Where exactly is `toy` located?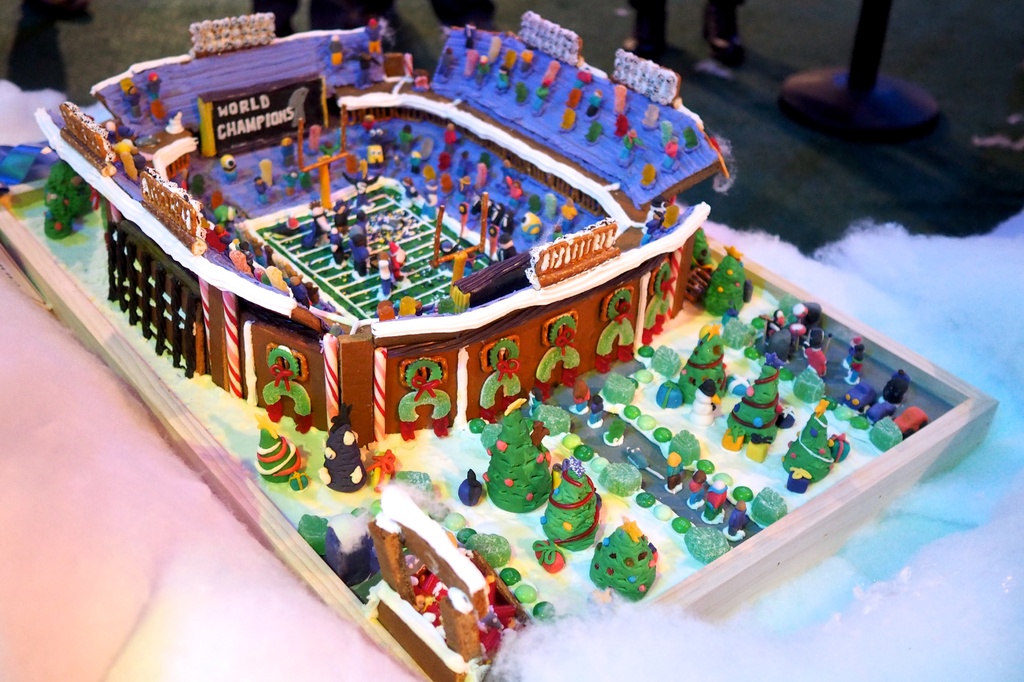
Its bounding box is left=322, top=36, right=346, bottom=71.
